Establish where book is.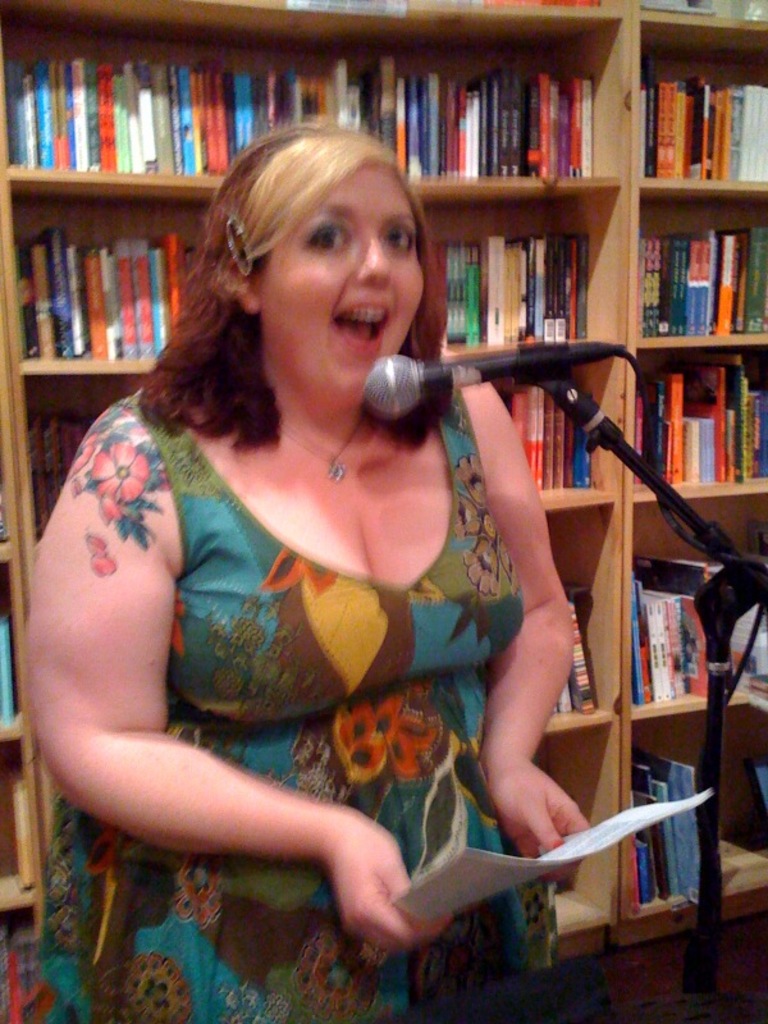
Established at (579, 223, 594, 346).
